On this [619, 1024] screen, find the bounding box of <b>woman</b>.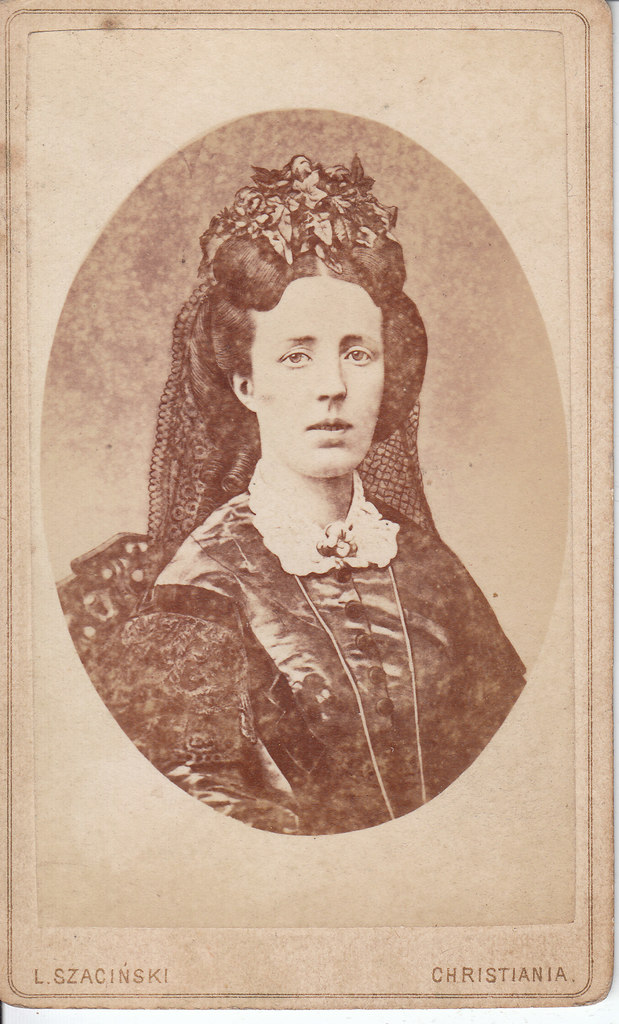
Bounding box: <box>74,124,538,853</box>.
